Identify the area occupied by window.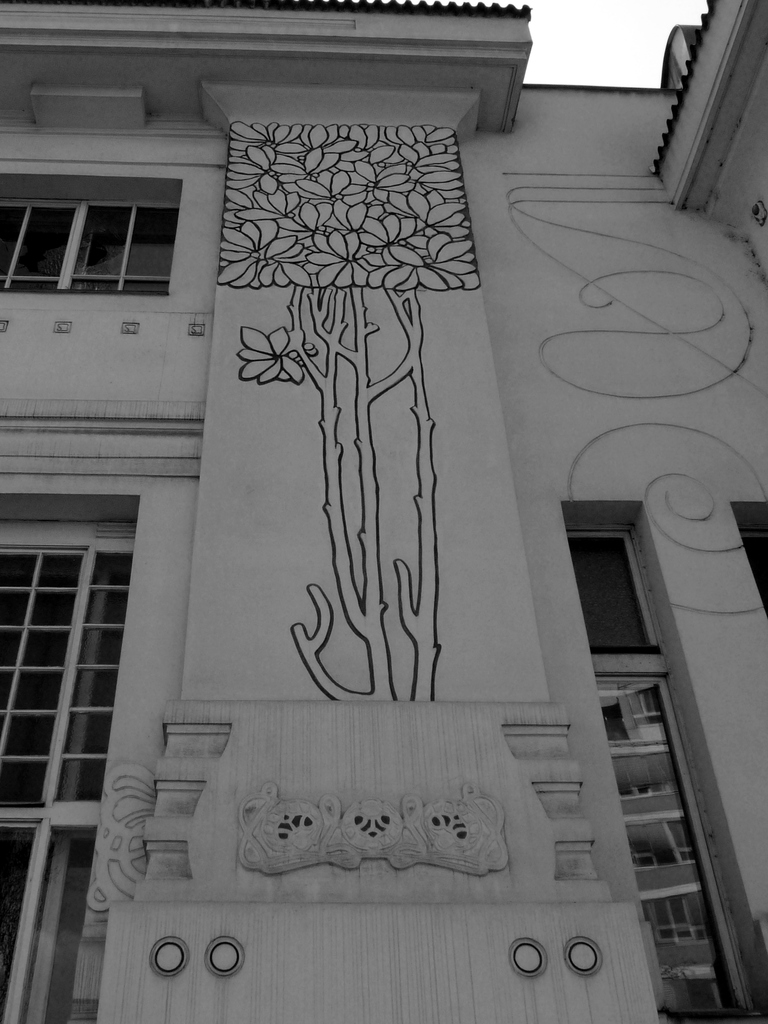
Area: x1=726, y1=499, x2=767, y2=618.
